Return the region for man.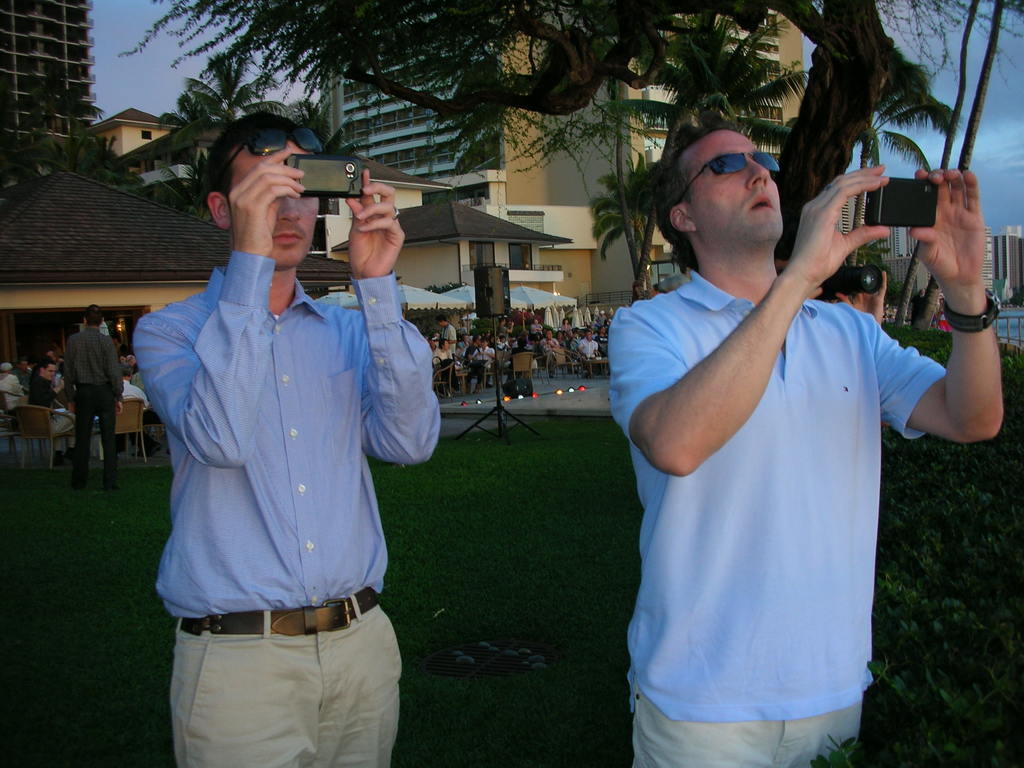
[left=593, top=100, right=1016, bottom=767].
